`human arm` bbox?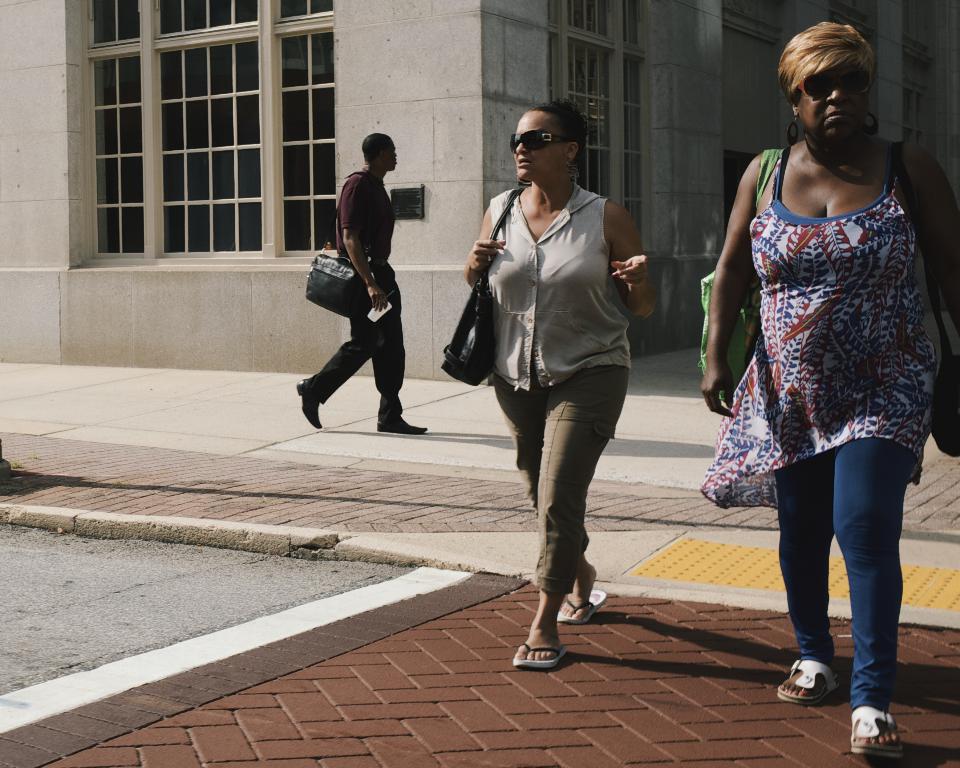
(left=463, top=210, right=505, bottom=292)
